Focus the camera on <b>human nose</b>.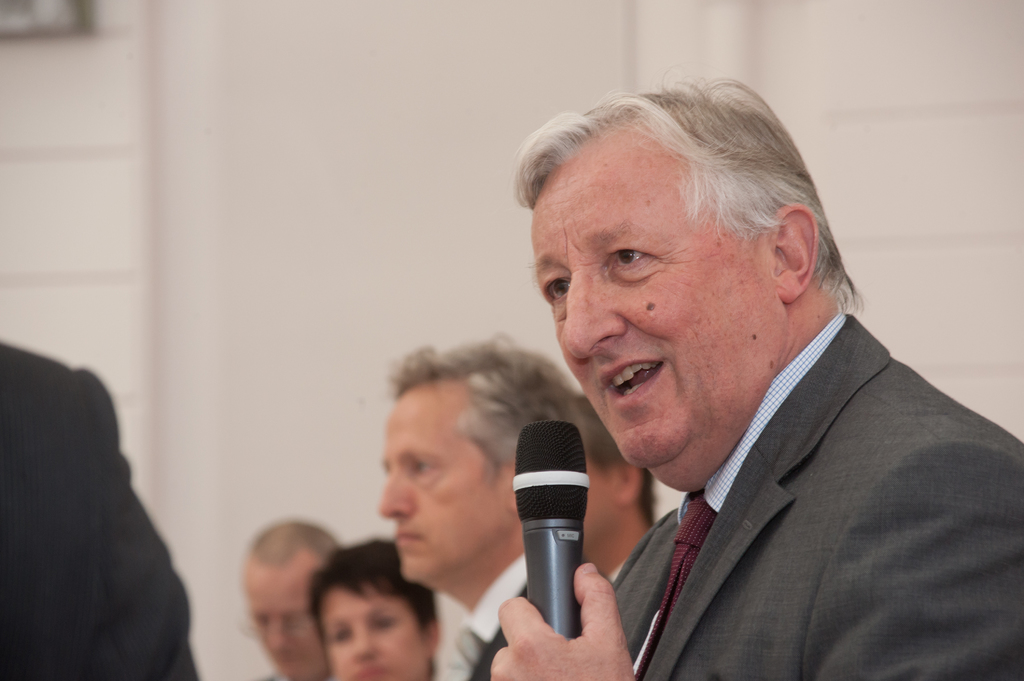
Focus region: x1=264, y1=618, x2=289, y2=660.
